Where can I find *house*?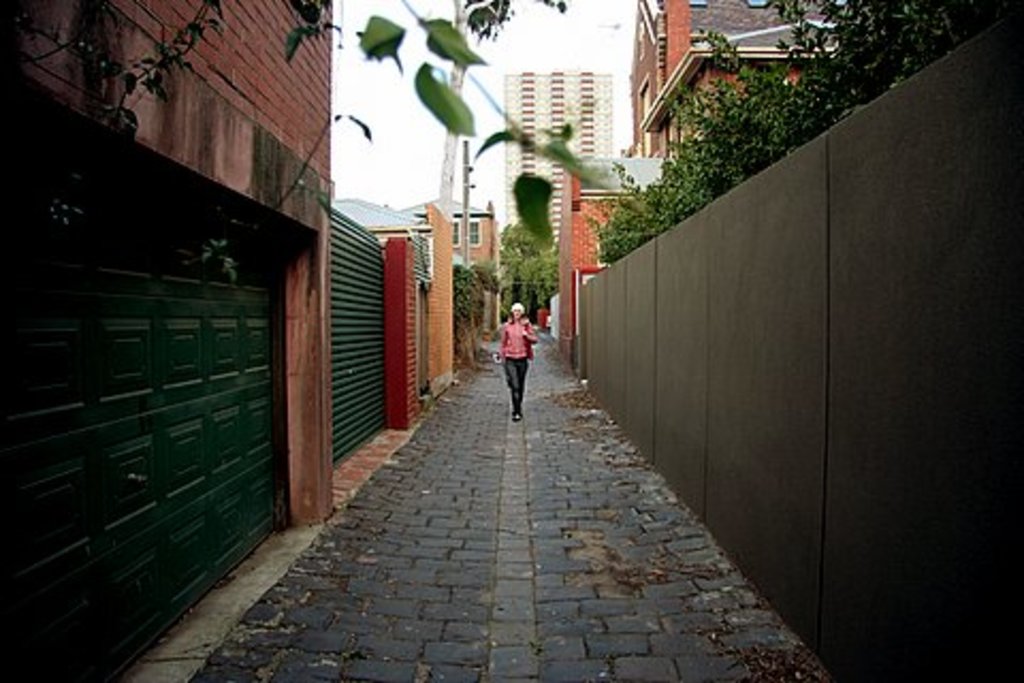
You can find it at (left=305, top=190, right=439, bottom=339).
